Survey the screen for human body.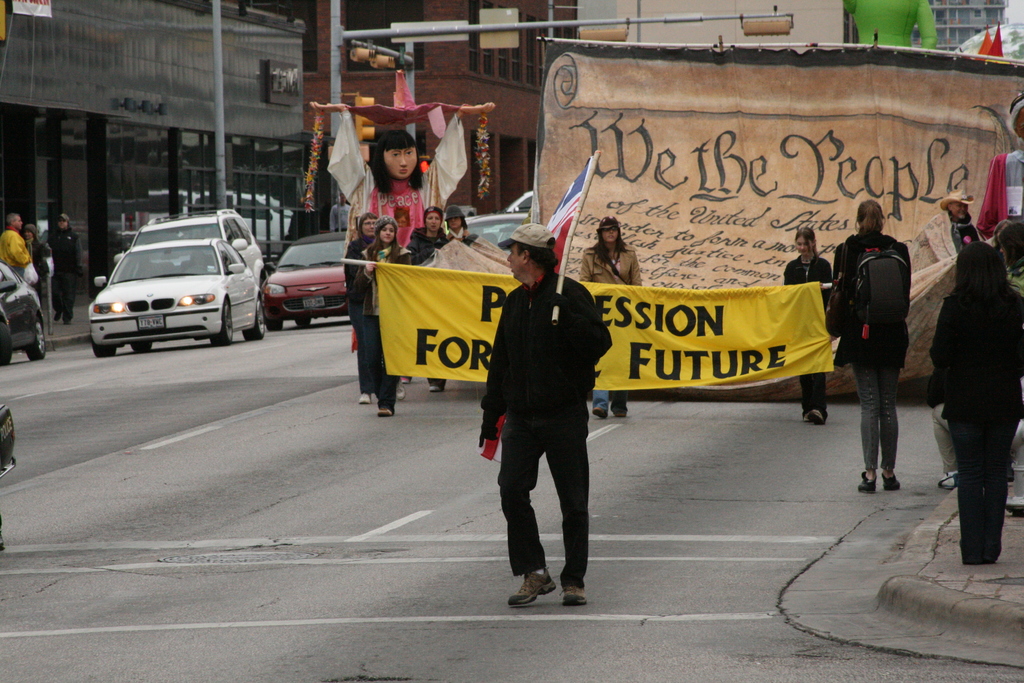
Survey found: (941,213,1022,551).
